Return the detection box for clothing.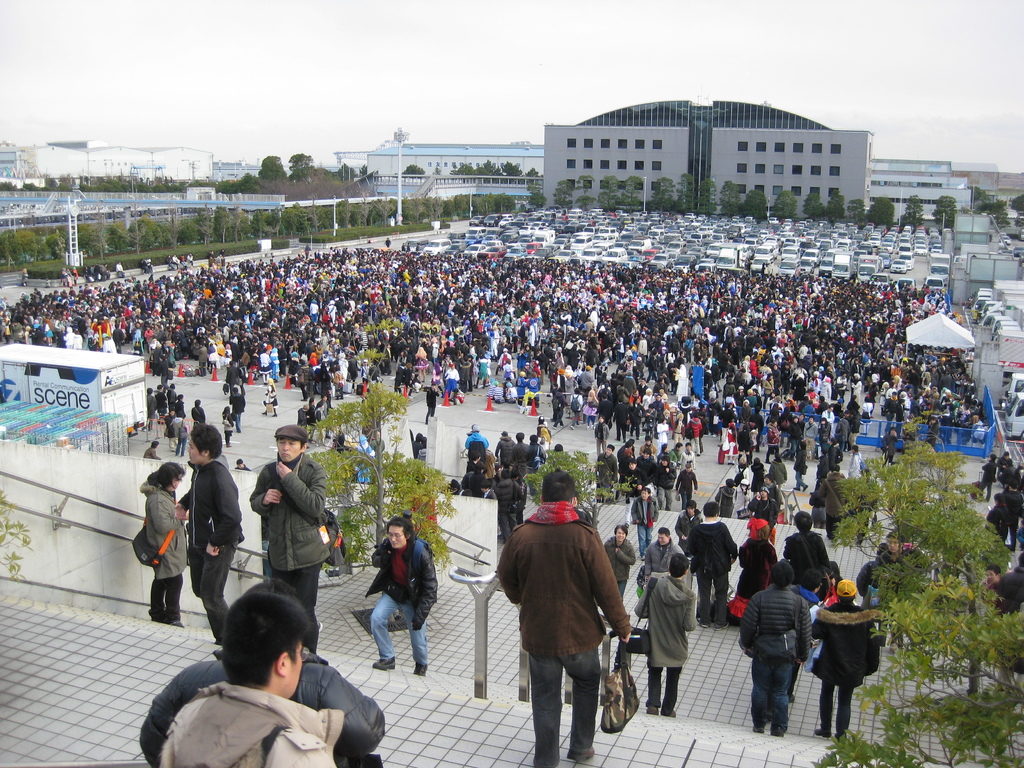
Rect(632, 572, 699, 719).
